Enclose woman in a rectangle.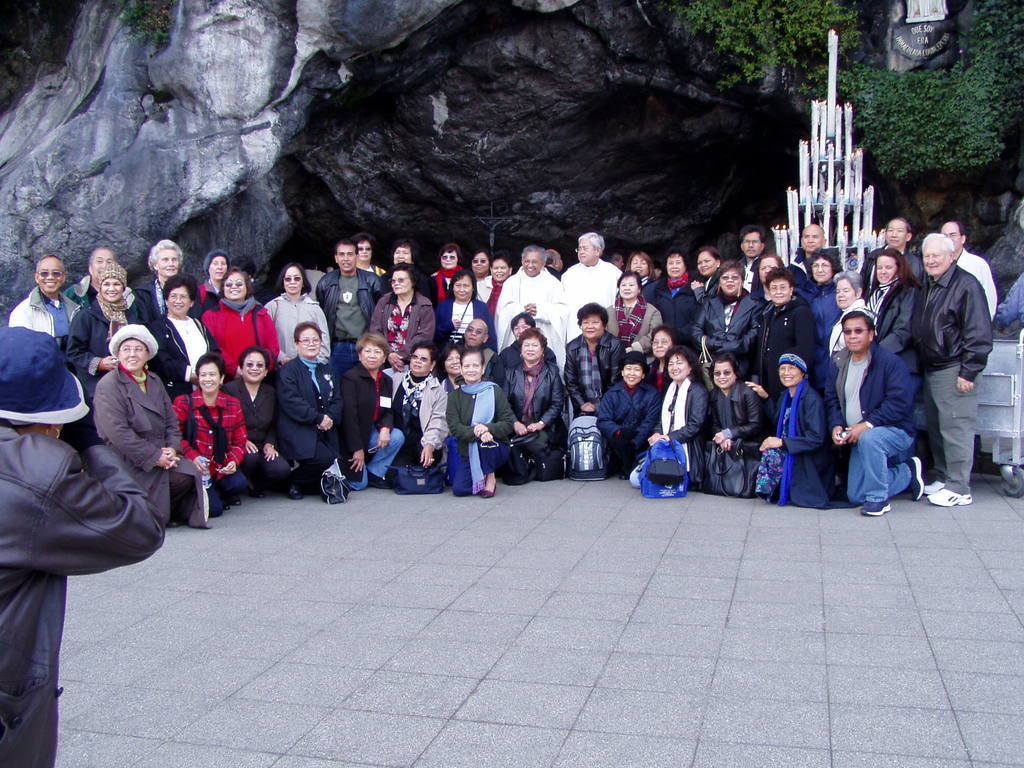
l=378, t=338, r=444, b=480.
